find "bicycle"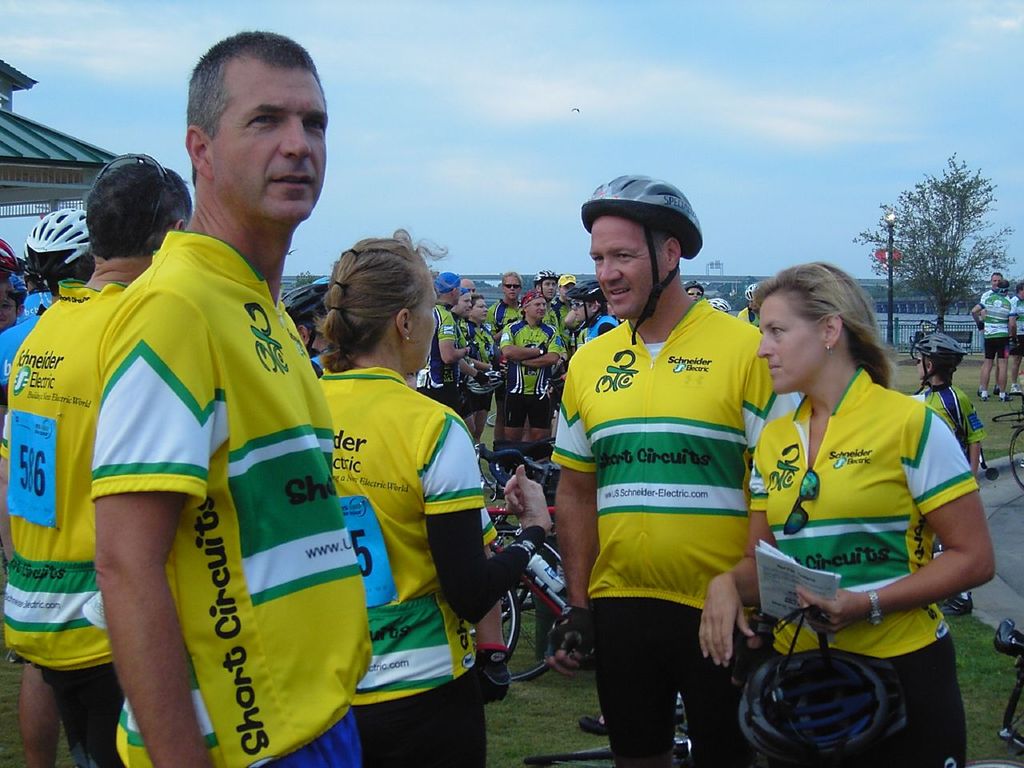
crop(486, 410, 500, 426)
